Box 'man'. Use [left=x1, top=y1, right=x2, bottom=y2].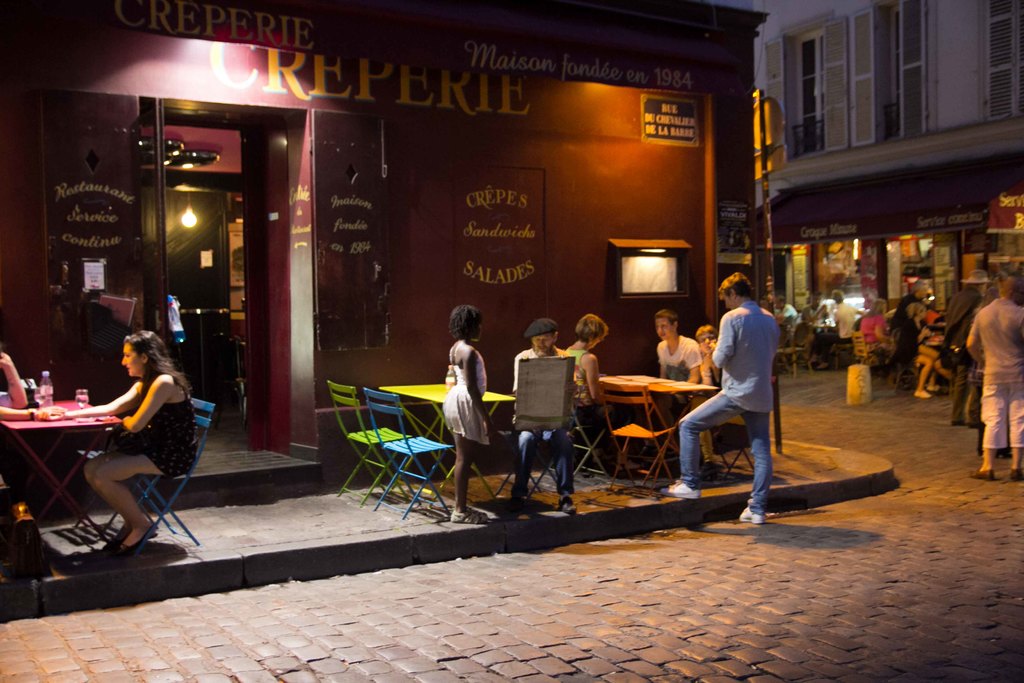
[left=801, top=292, right=826, bottom=331].
